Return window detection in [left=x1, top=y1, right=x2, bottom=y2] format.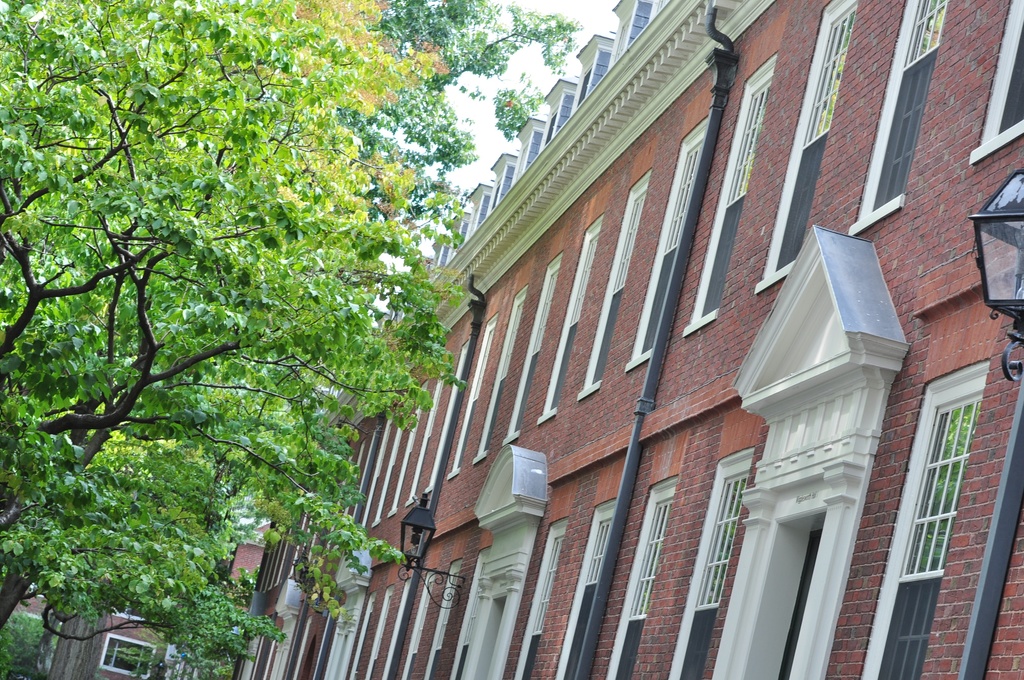
[left=471, top=284, right=530, bottom=464].
